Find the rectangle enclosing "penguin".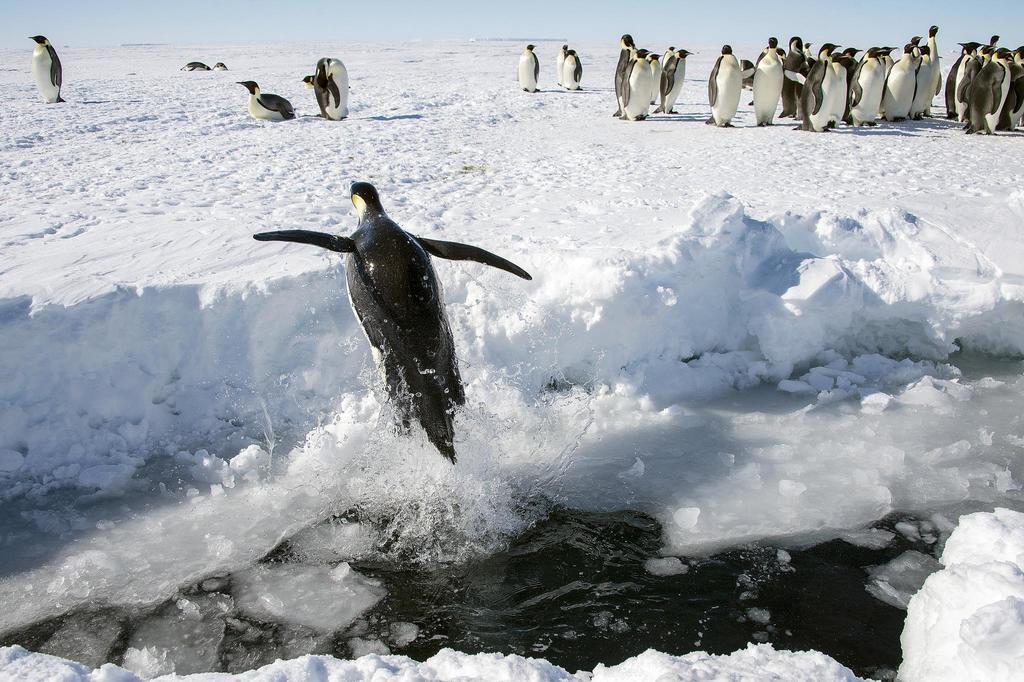
(x1=29, y1=36, x2=64, y2=104).
